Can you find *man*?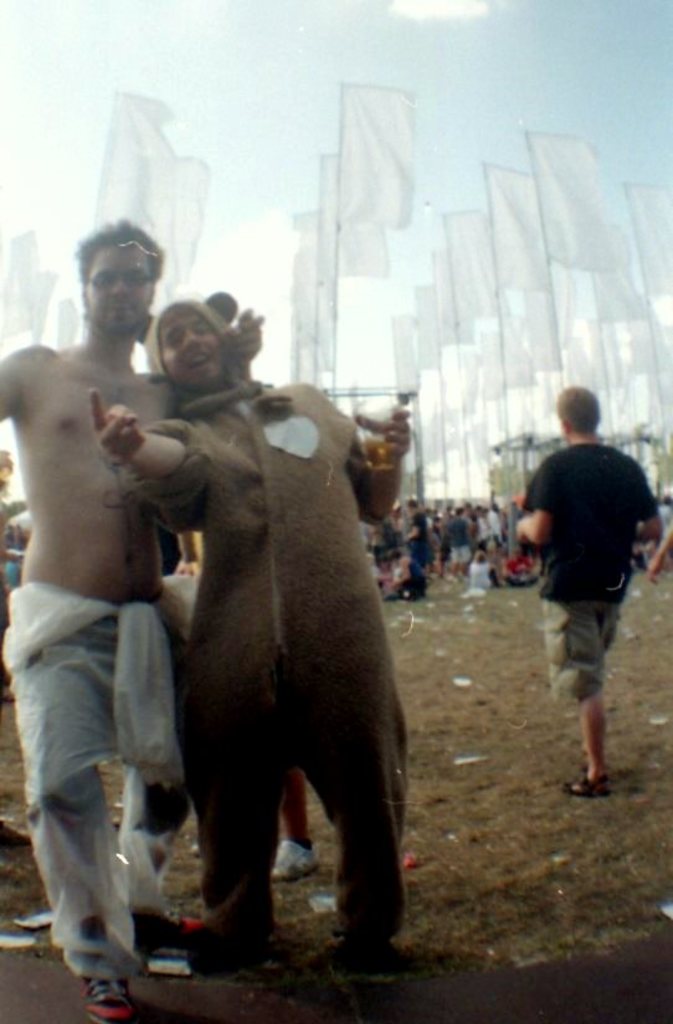
Yes, bounding box: crop(96, 293, 410, 977).
